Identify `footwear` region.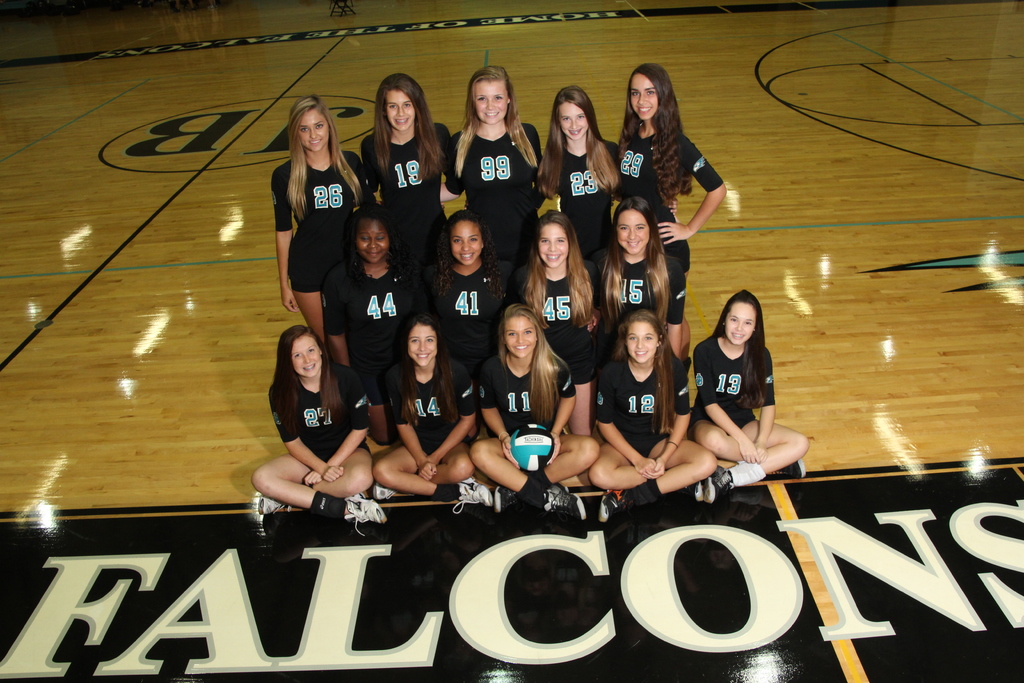
Region: (255,488,286,519).
